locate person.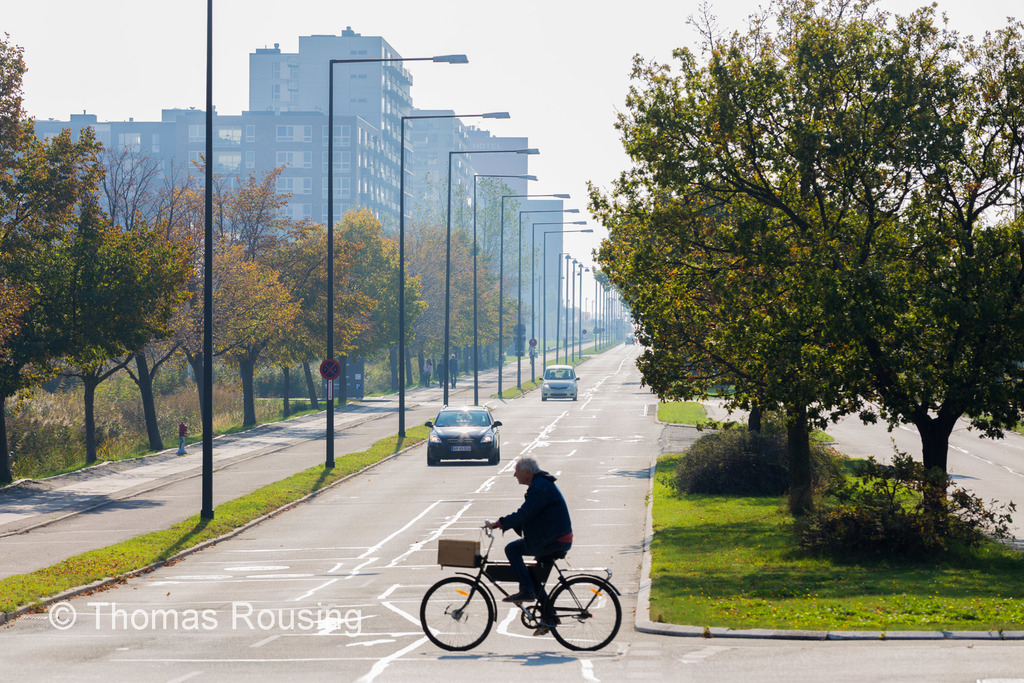
Bounding box: (left=470, top=446, right=584, bottom=615).
